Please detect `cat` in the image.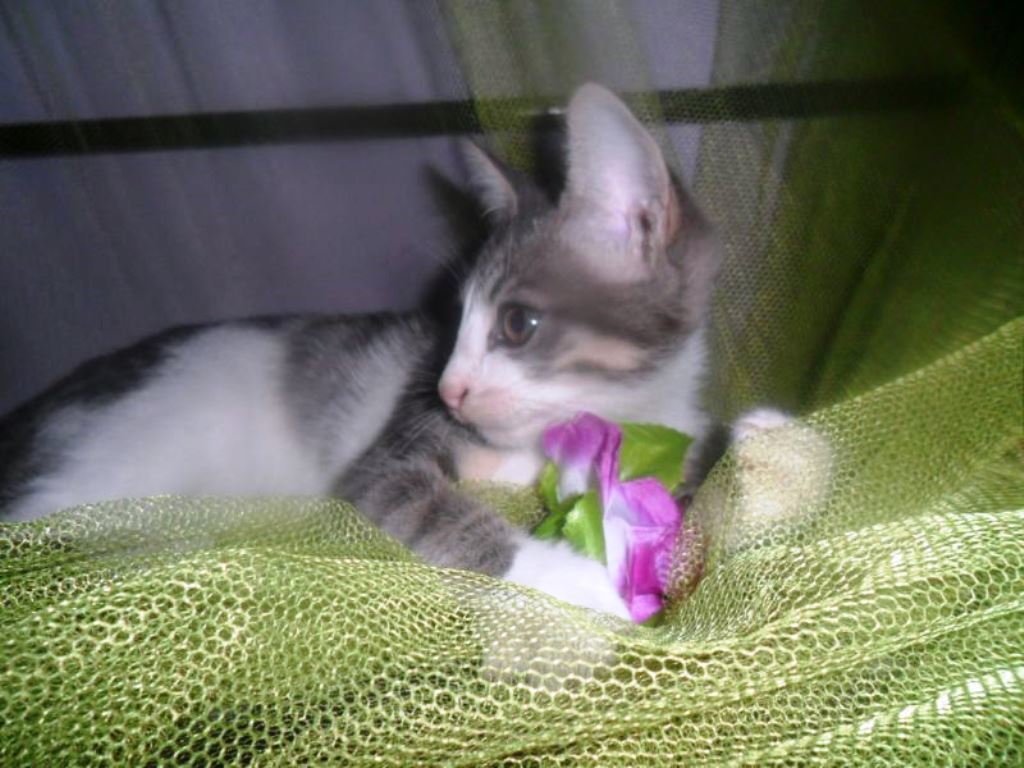
0,71,735,623.
